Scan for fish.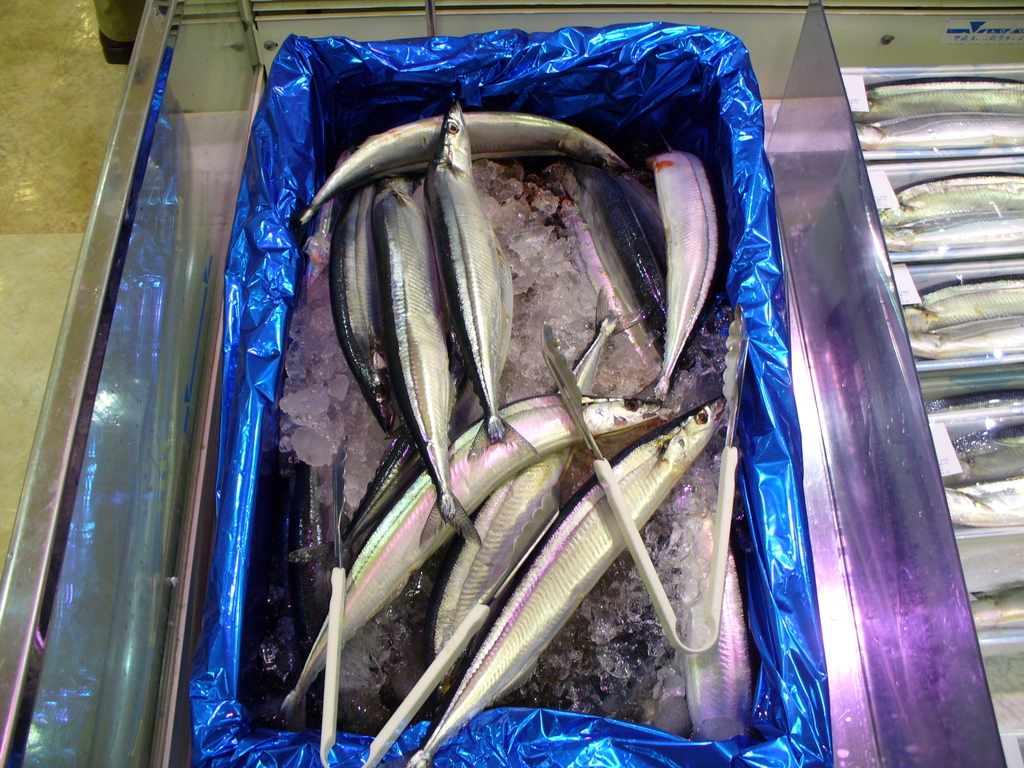
Scan result: [x1=677, y1=453, x2=751, y2=742].
